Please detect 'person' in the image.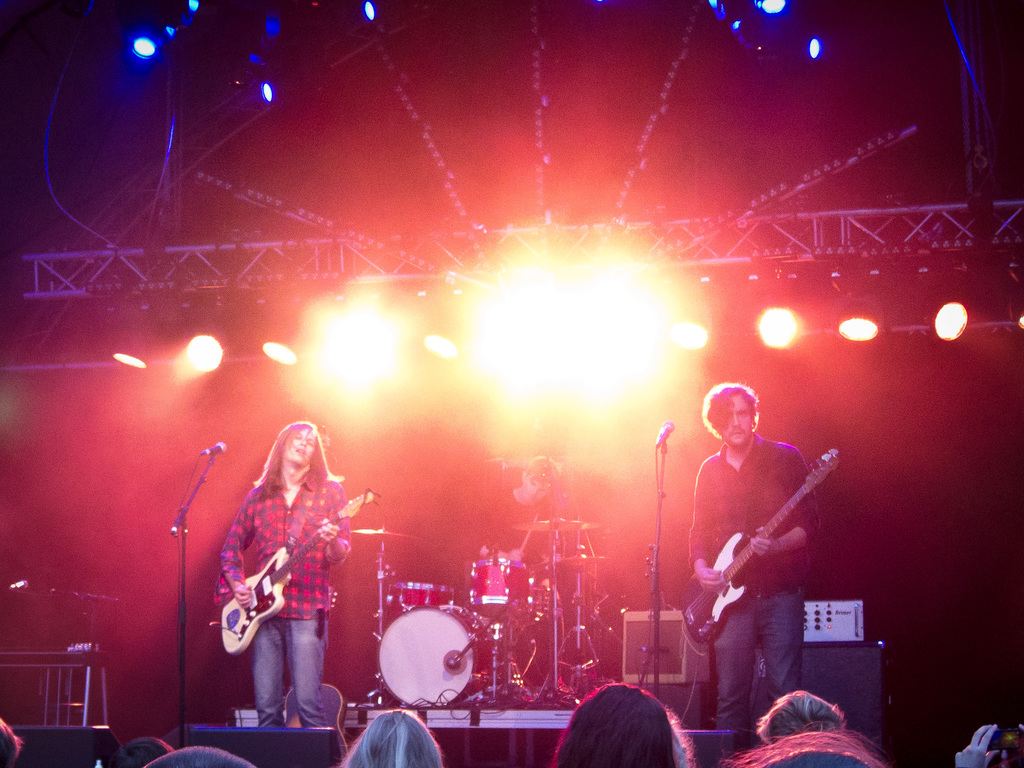
(x1=342, y1=712, x2=442, y2=767).
